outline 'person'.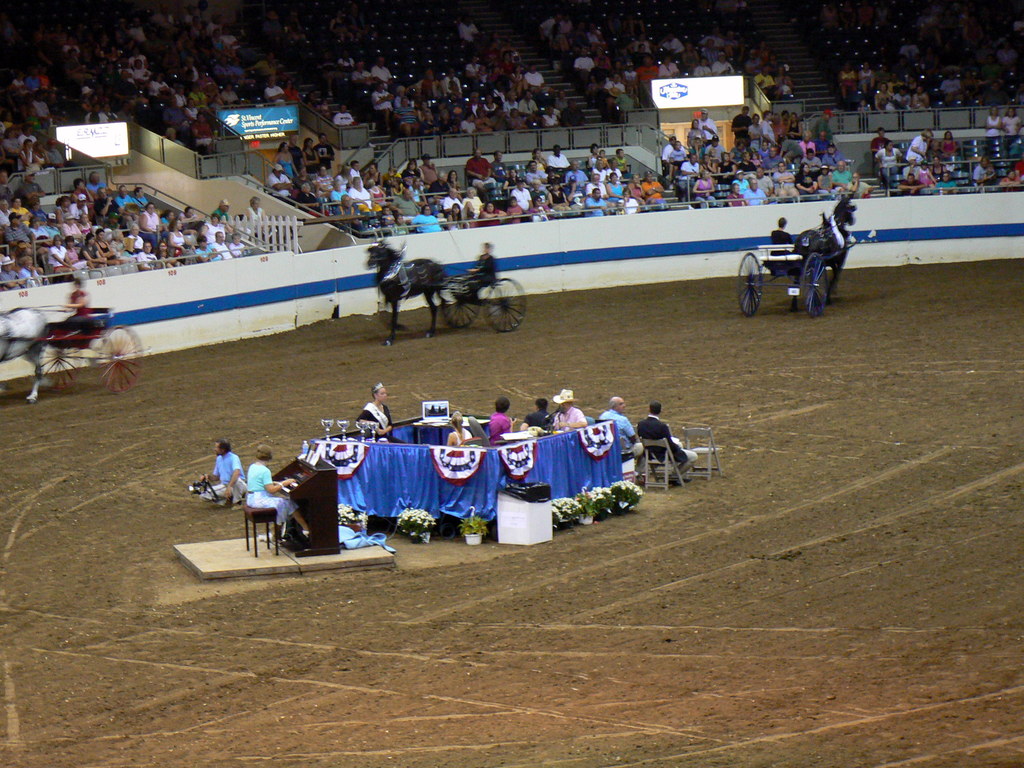
Outline: 271/161/295/198.
